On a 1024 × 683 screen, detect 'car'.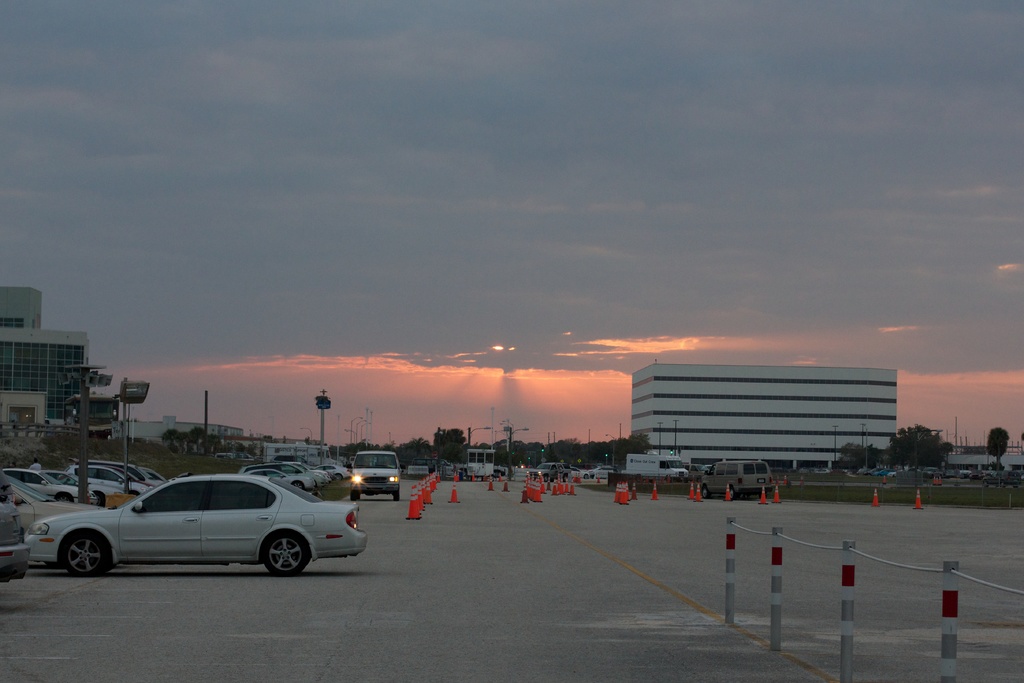
select_region(412, 456, 454, 475).
